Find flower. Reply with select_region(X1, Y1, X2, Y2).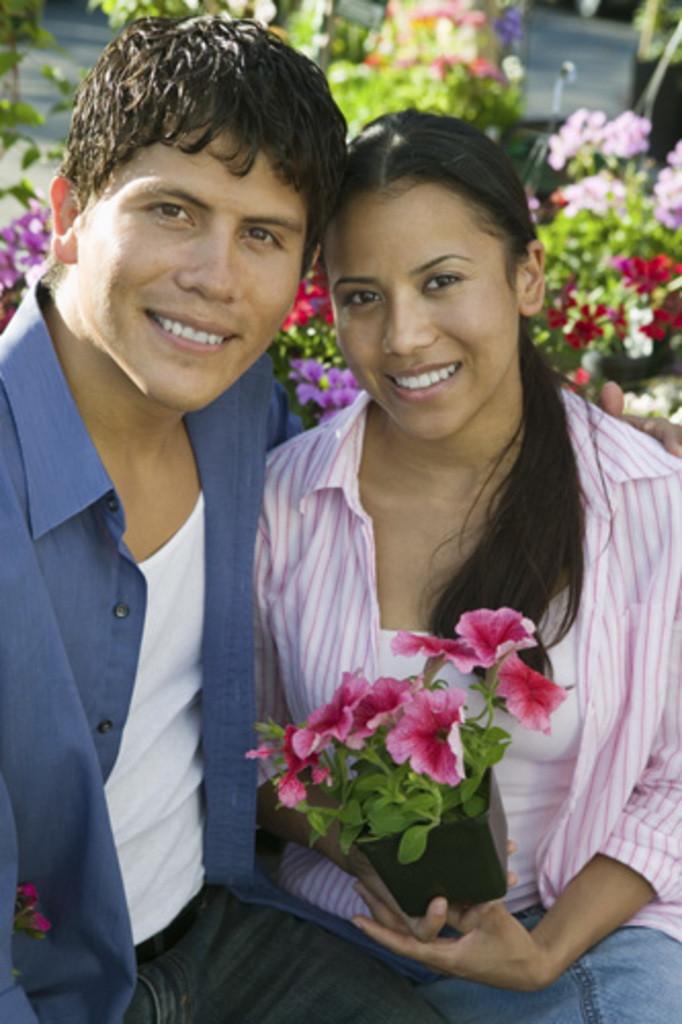
select_region(295, 670, 373, 754).
